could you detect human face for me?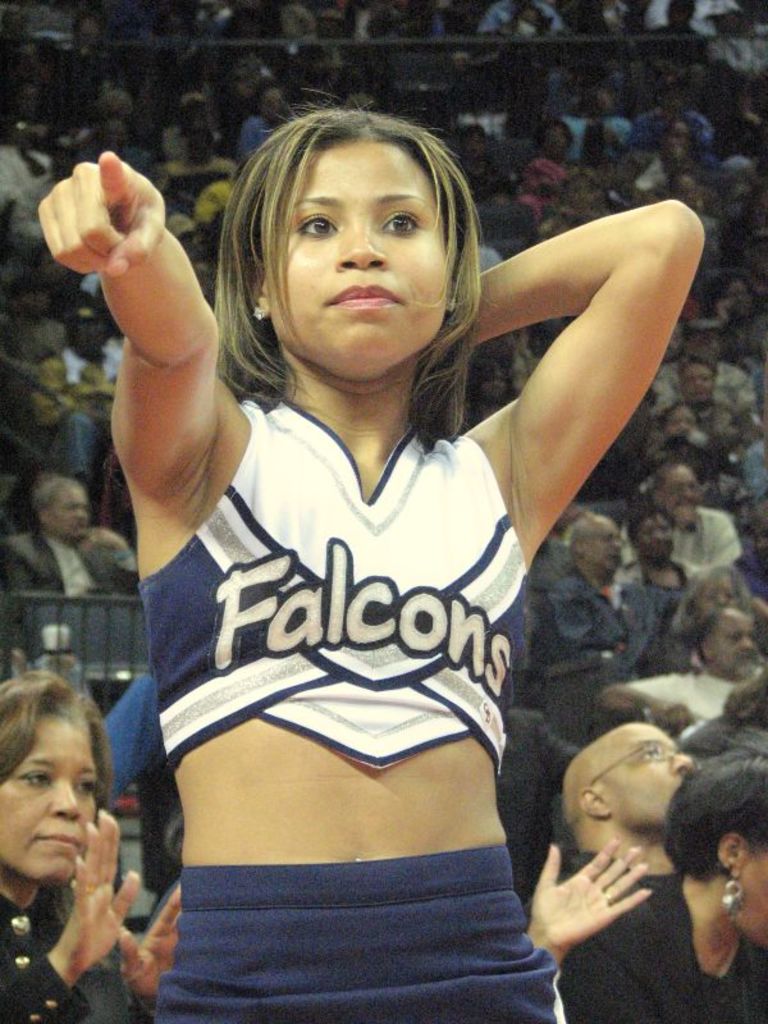
Detection result: [736, 833, 767, 948].
